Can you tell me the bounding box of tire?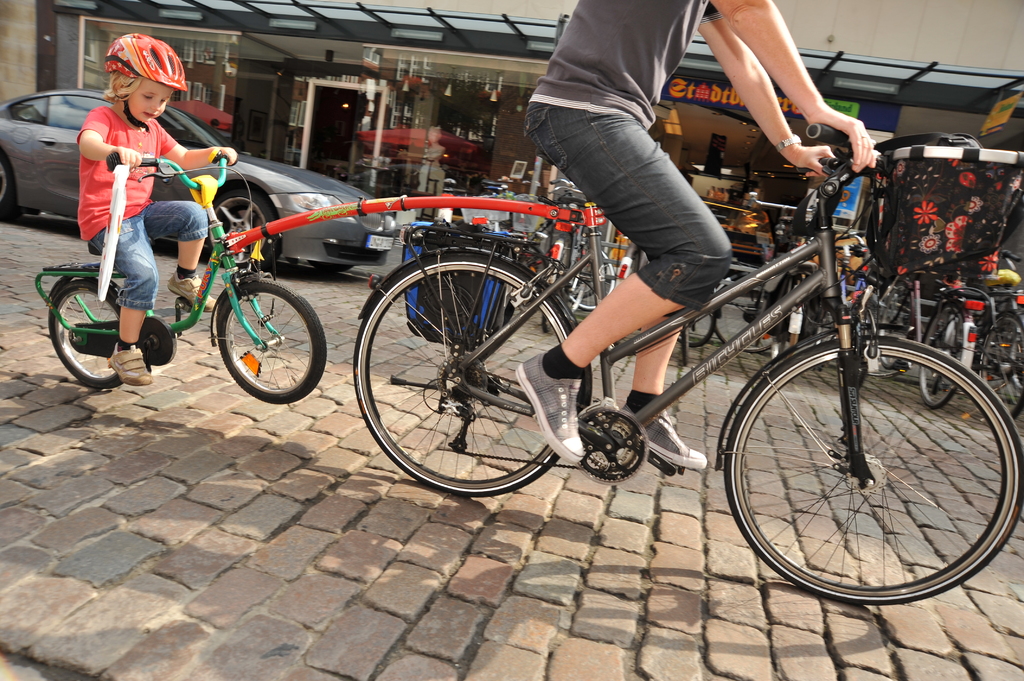
715:273:777:356.
